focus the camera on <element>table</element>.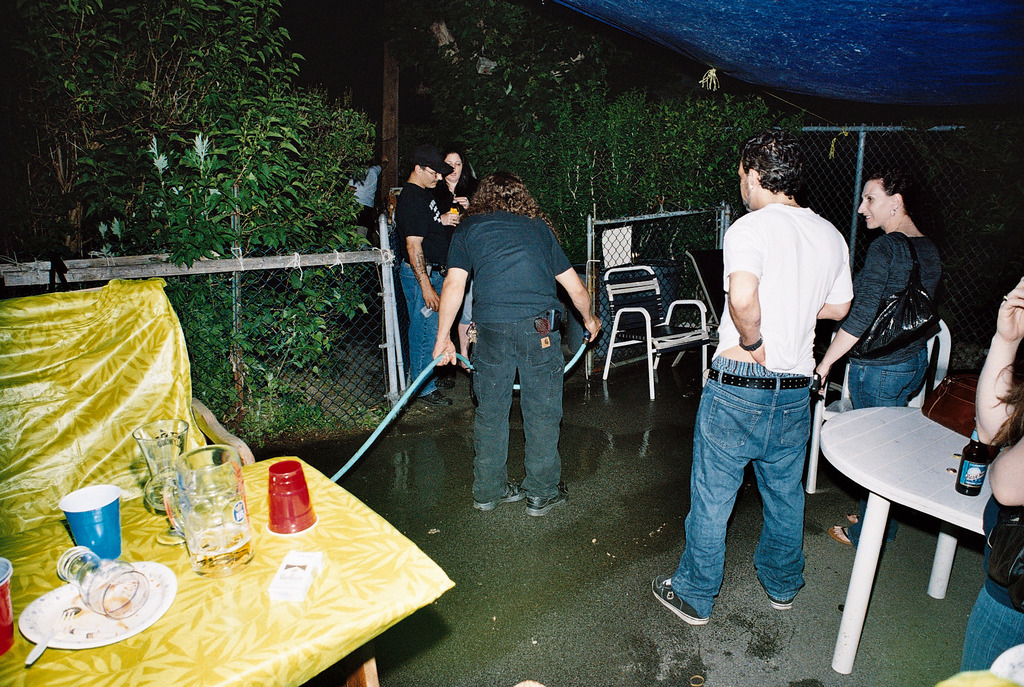
Focus region: [808,380,1012,649].
